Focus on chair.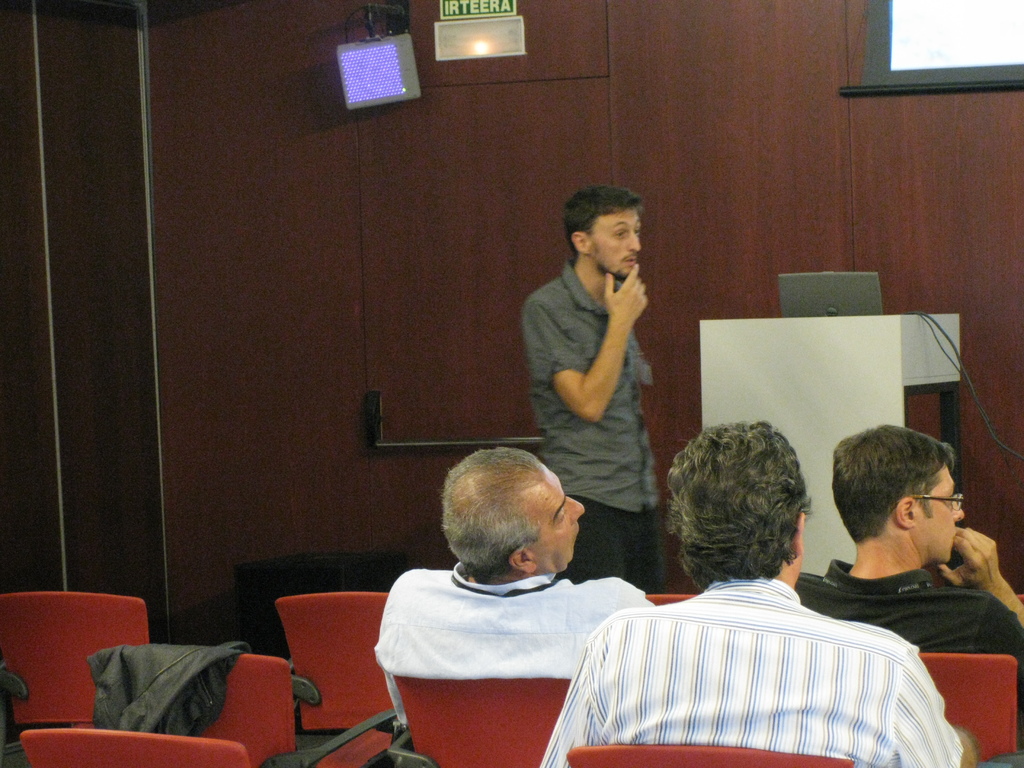
Focused at pyautogui.locateOnScreen(157, 547, 406, 655).
